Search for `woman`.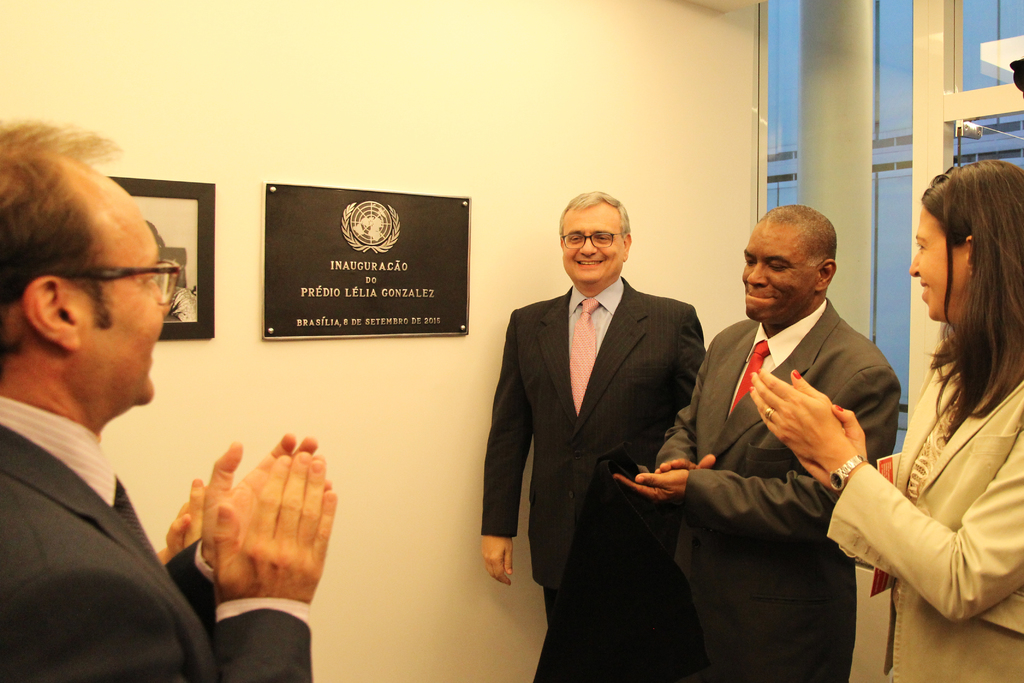
Found at 847,156,1023,676.
